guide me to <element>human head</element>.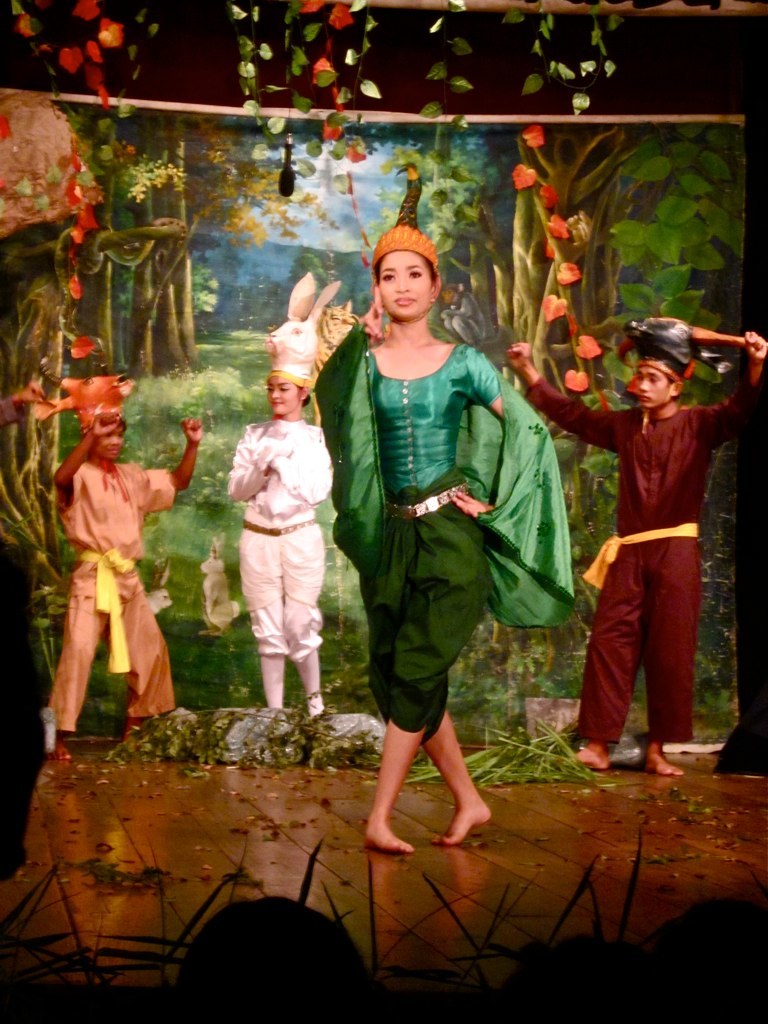
Guidance: x1=269, y1=315, x2=311, y2=411.
